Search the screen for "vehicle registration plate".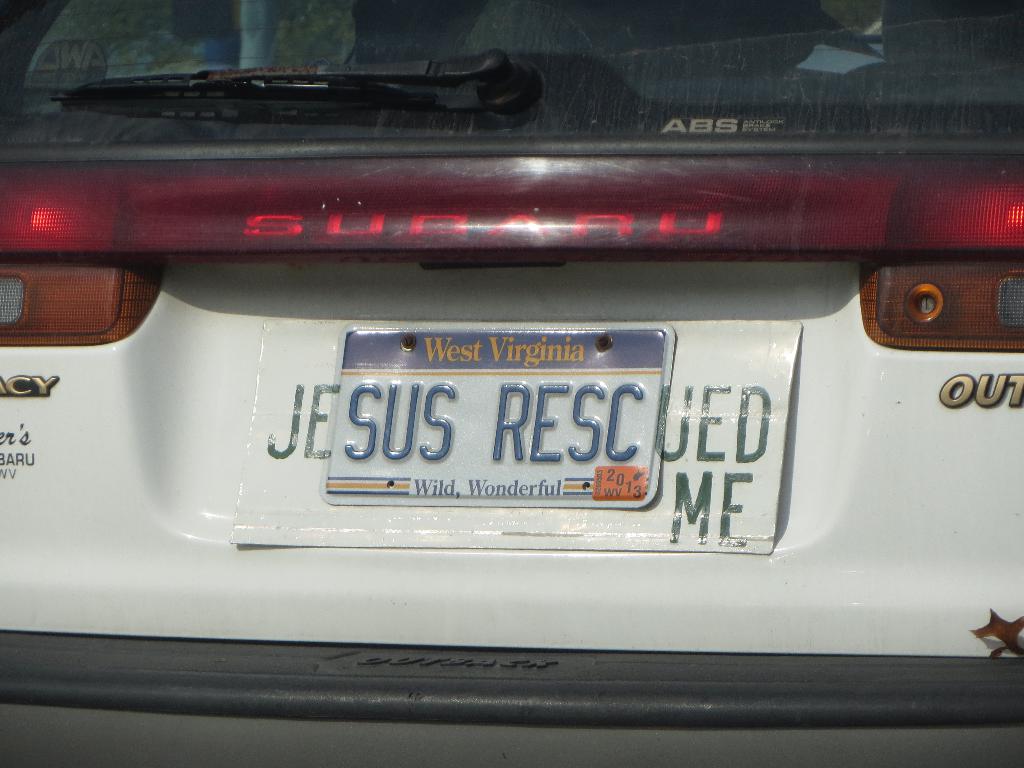
Found at (x1=318, y1=320, x2=678, y2=511).
